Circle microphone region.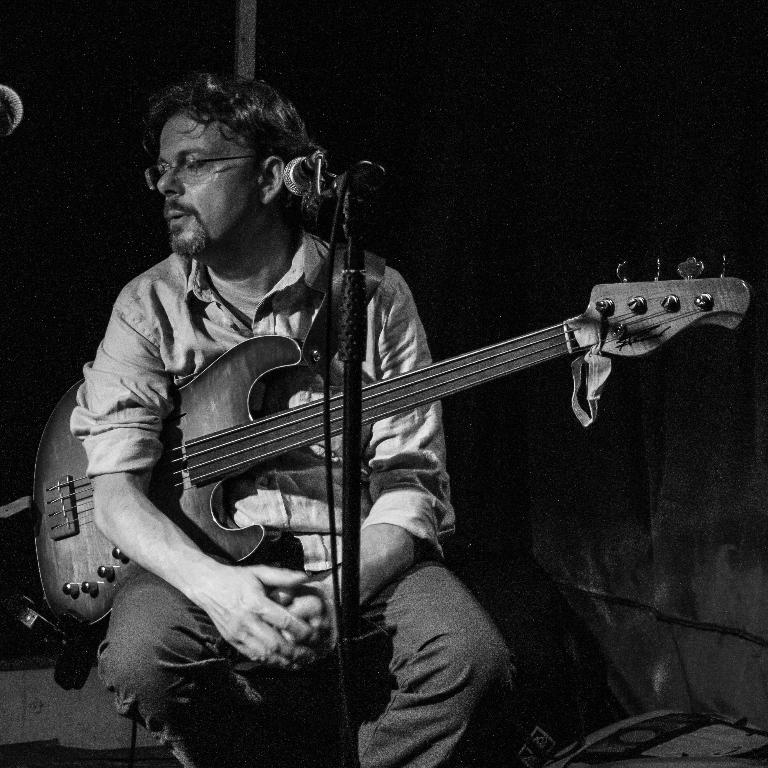
Region: [left=283, top=155, right=314, bottom=198].
